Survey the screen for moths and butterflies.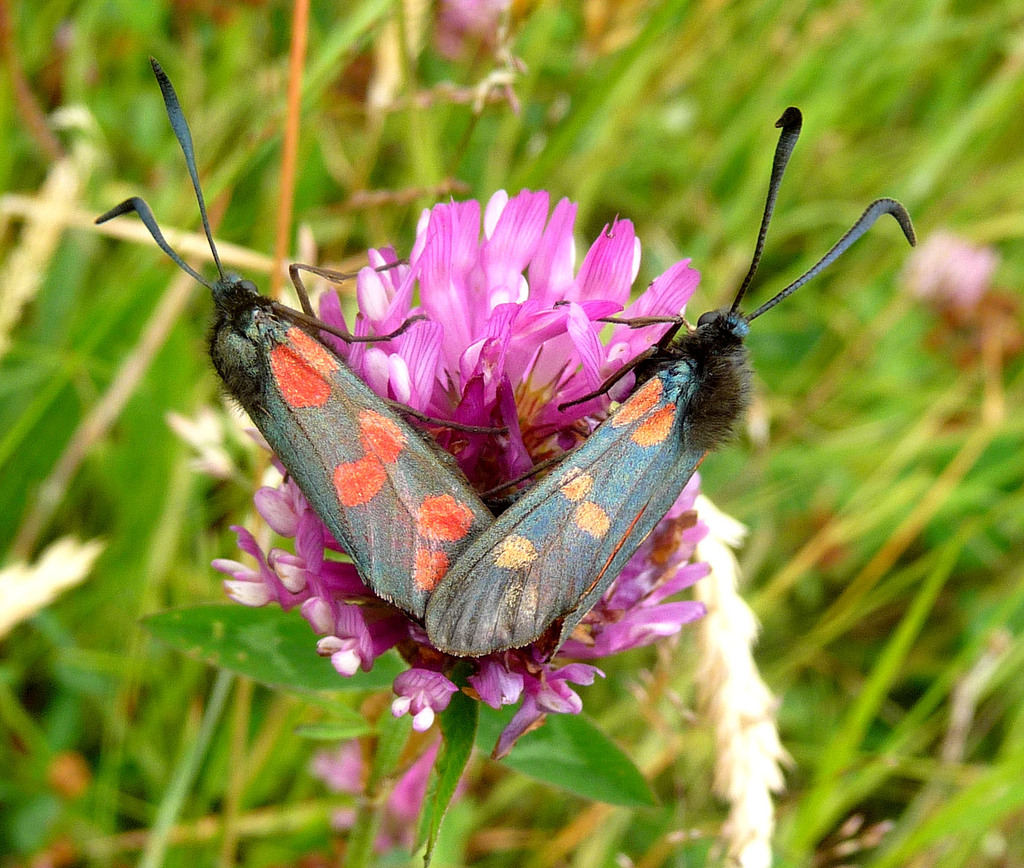
Survey found: <bbox>422, 106, 920, 666</bbox>.
